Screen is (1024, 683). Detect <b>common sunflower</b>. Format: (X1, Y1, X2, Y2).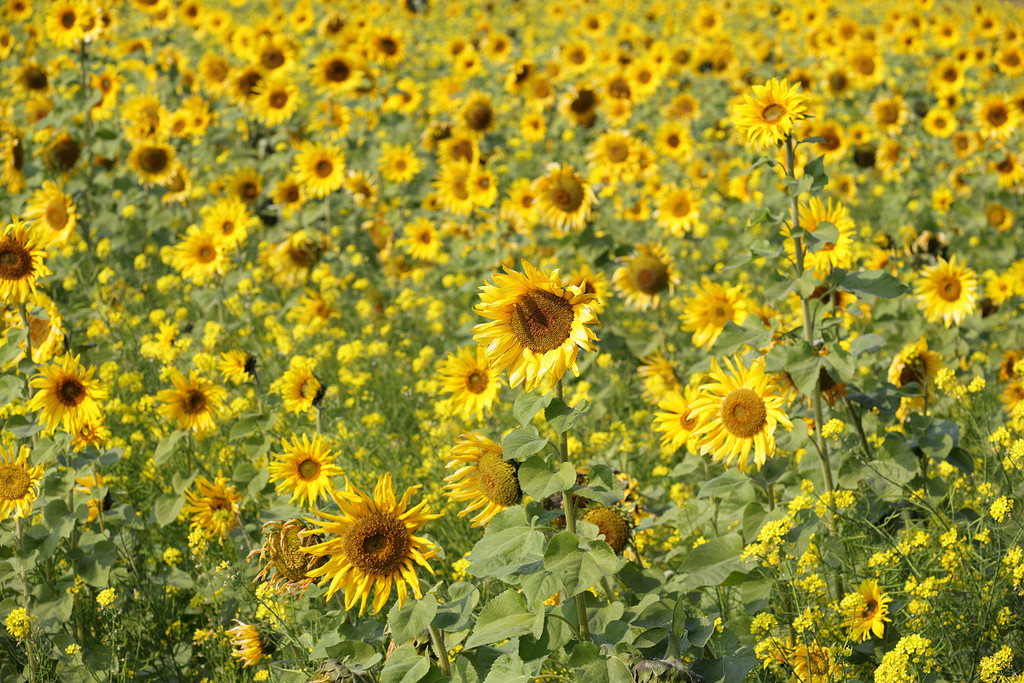
(532, 166, 585, 229).
